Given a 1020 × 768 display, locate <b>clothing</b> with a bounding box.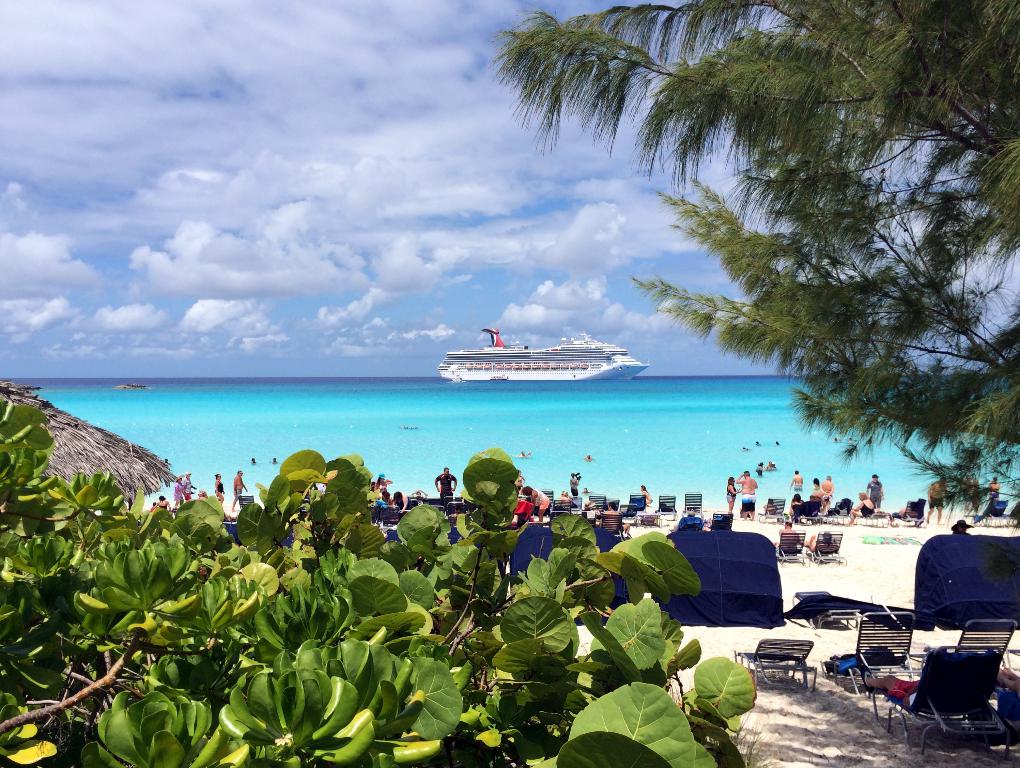
Located: 727 487 738 501.
